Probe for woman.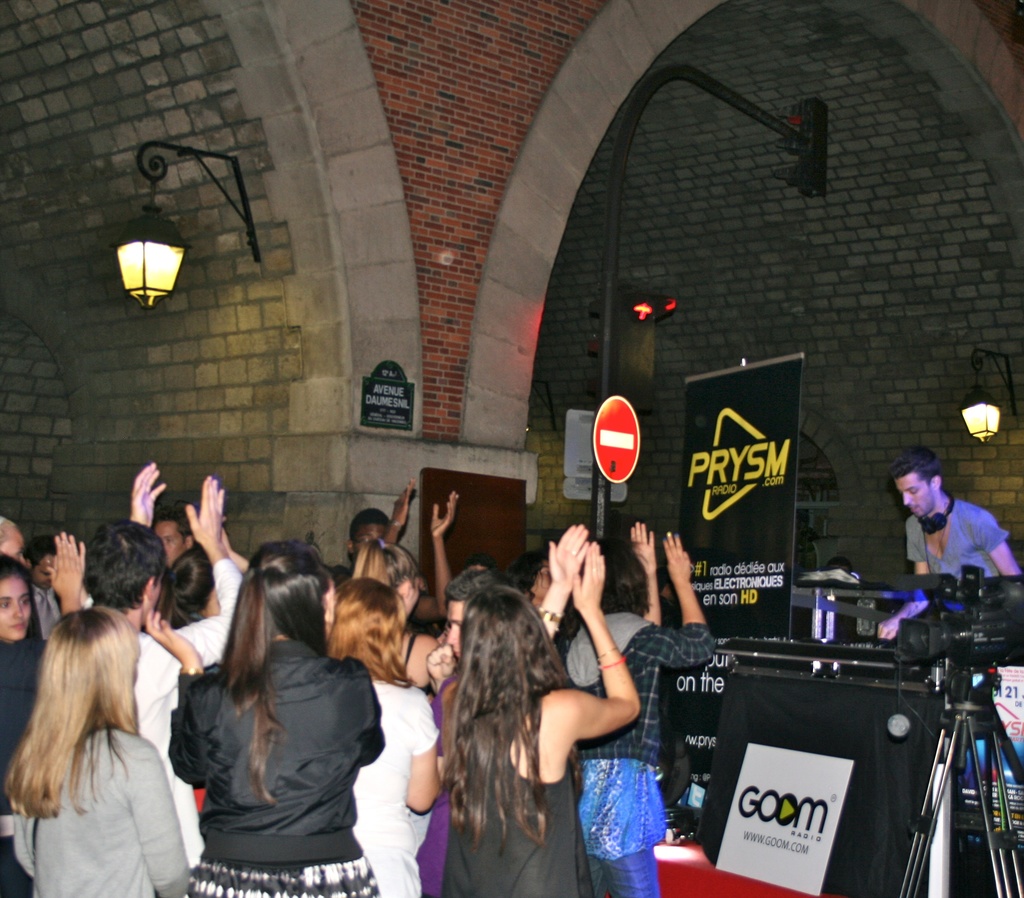
Probe result: 6/591/191/897.
